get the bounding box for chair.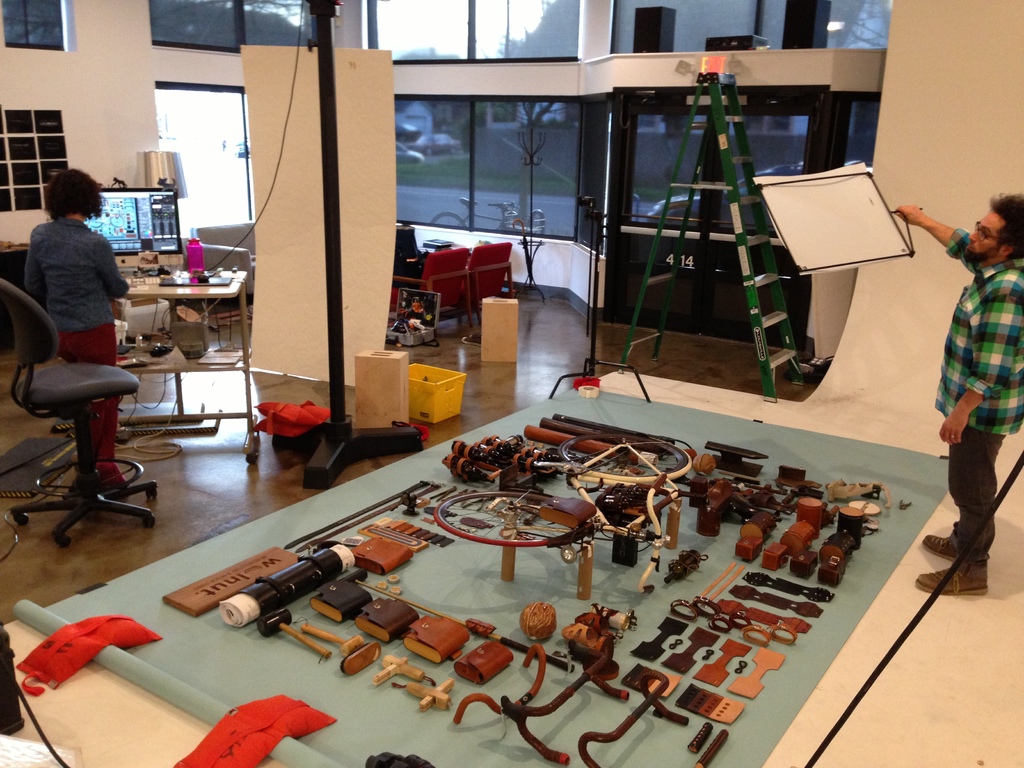
[448, 239, 518, 325].
